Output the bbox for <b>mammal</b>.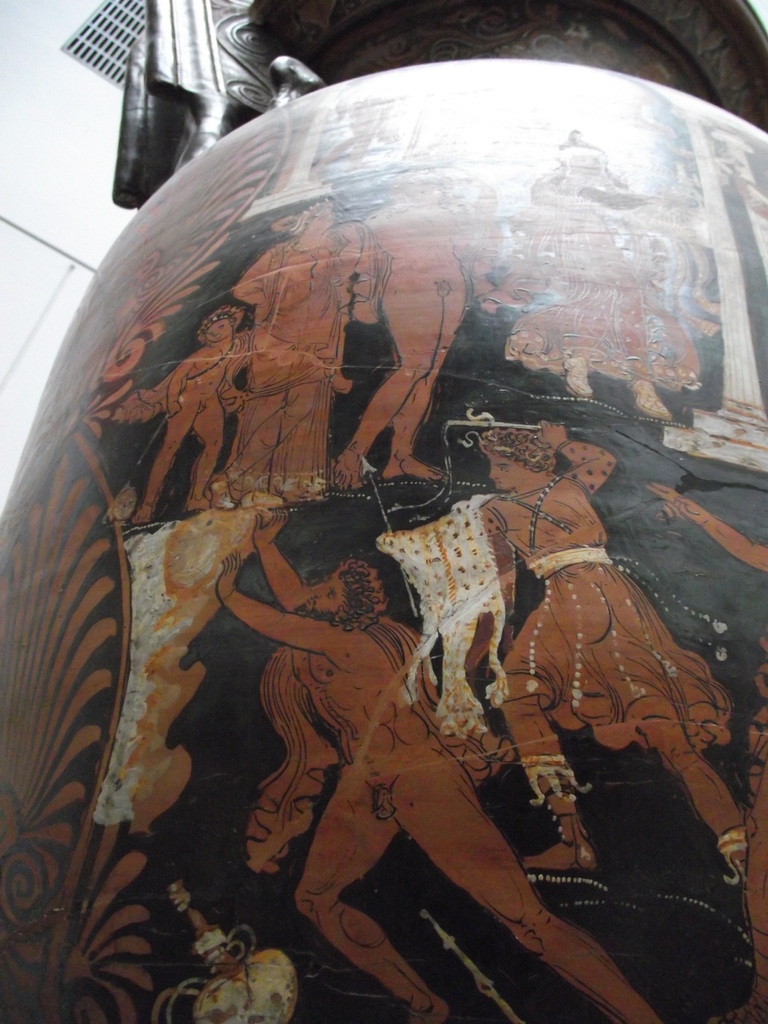
<region>502, 125, 674, 420</region>.
